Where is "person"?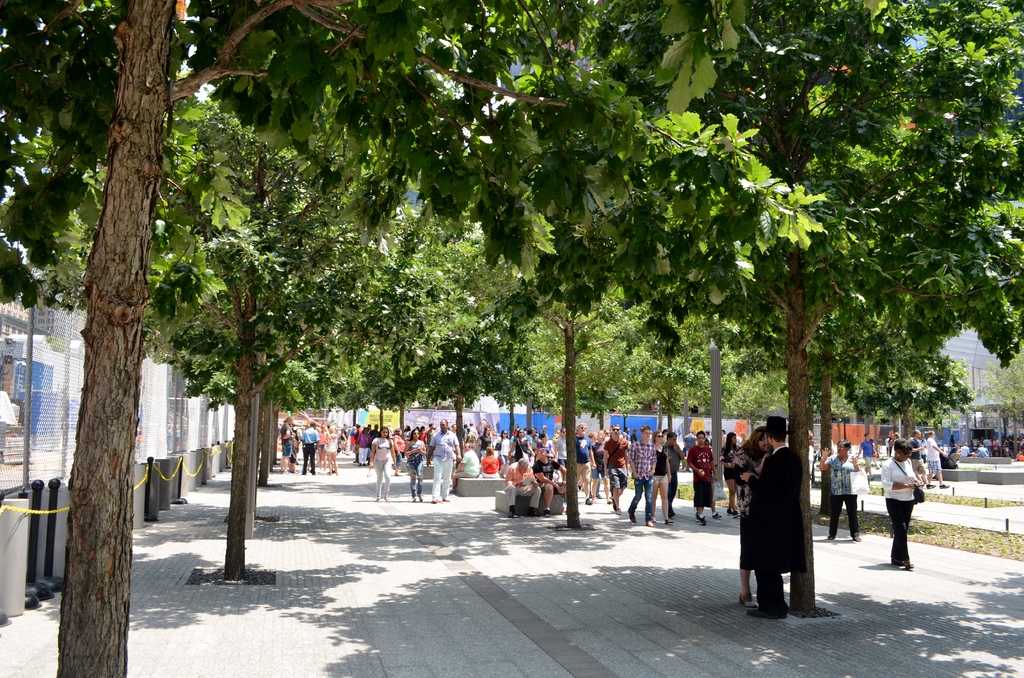
[left=755, top=424, right=806, bottom=617].
